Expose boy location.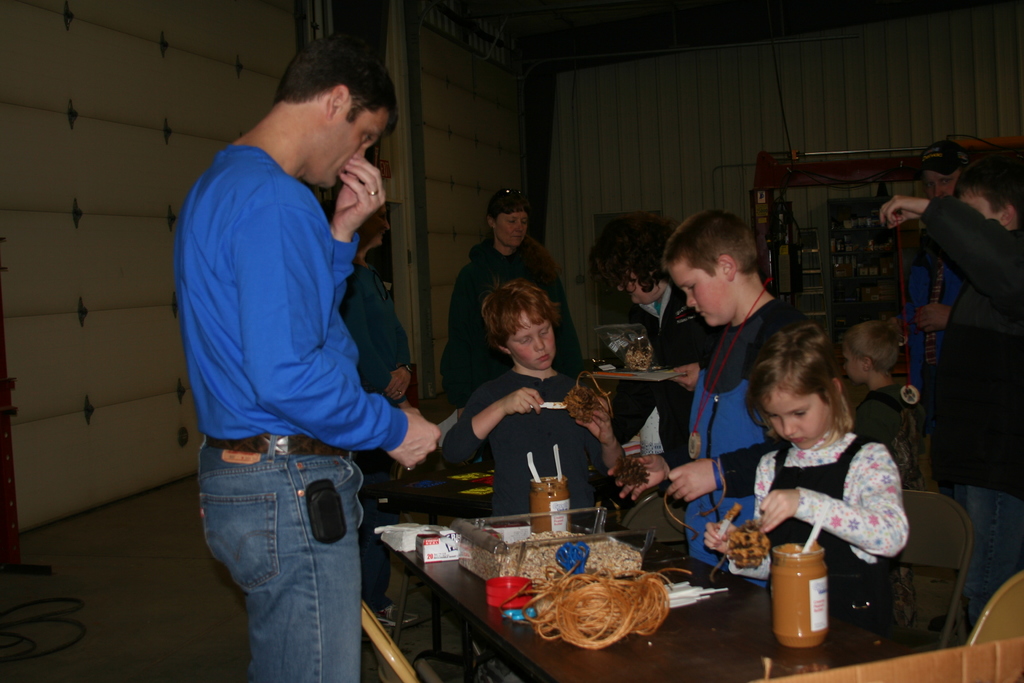
Exposed at {"left": 842, "top": 318, "right": 926, "bottom": 489}.
